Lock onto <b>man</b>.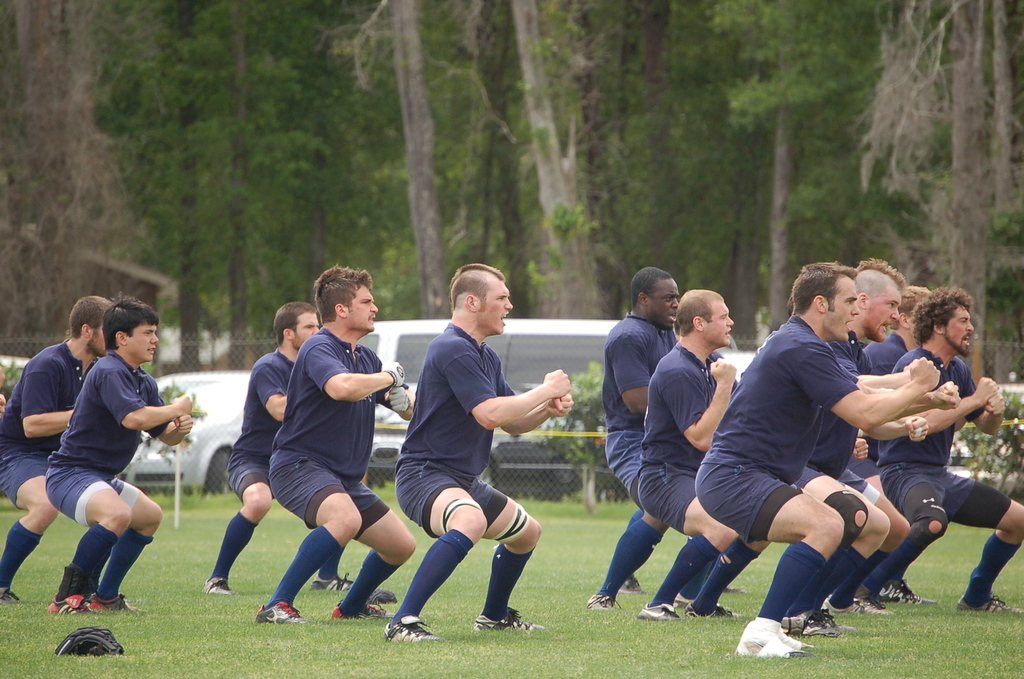
Locked: Rect(849, 279, 922, 607).
